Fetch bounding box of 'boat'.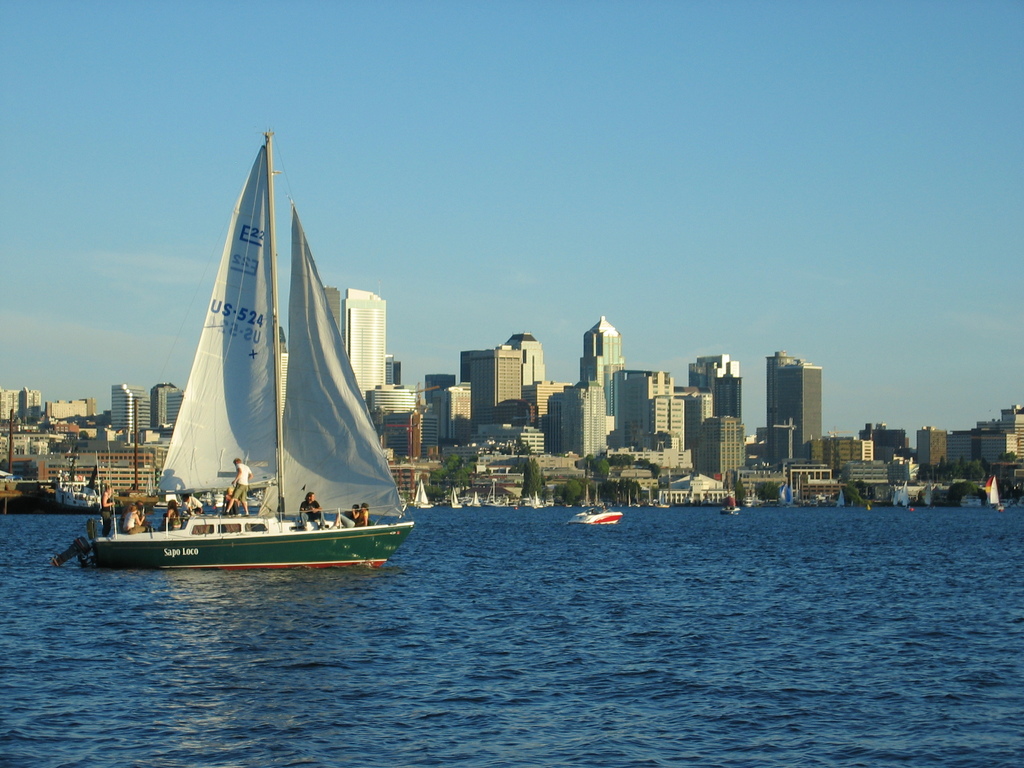
Bbox: <box>719,504,746,515</box>.
